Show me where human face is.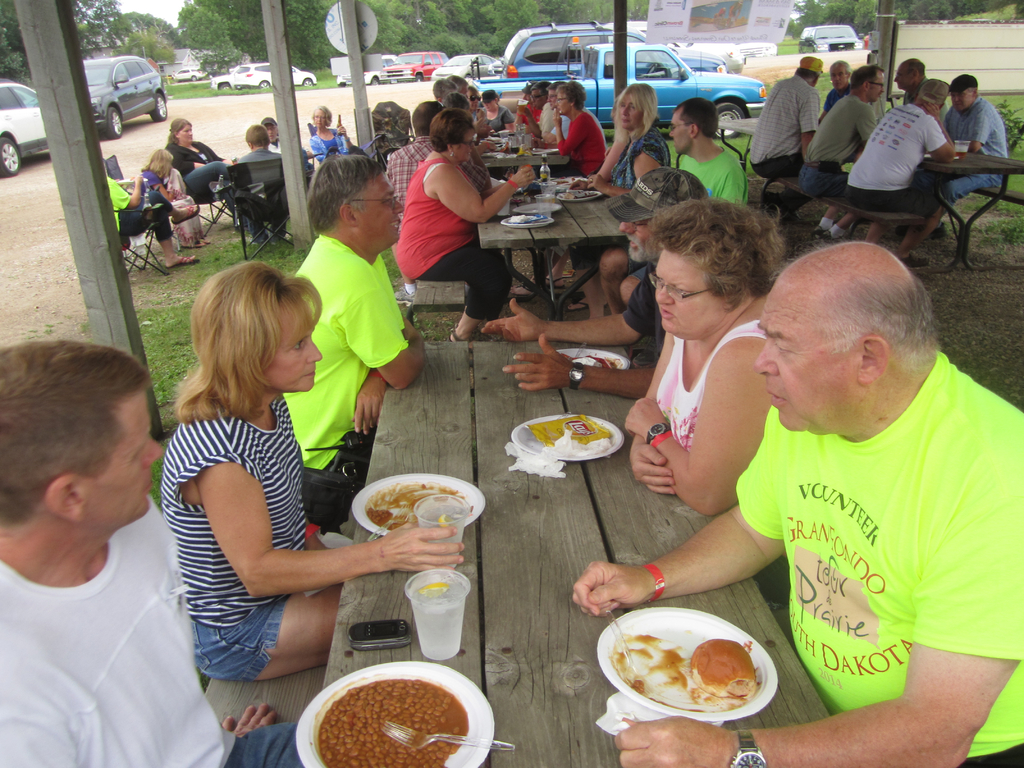
human face is at 557, 89, 572, 114.
